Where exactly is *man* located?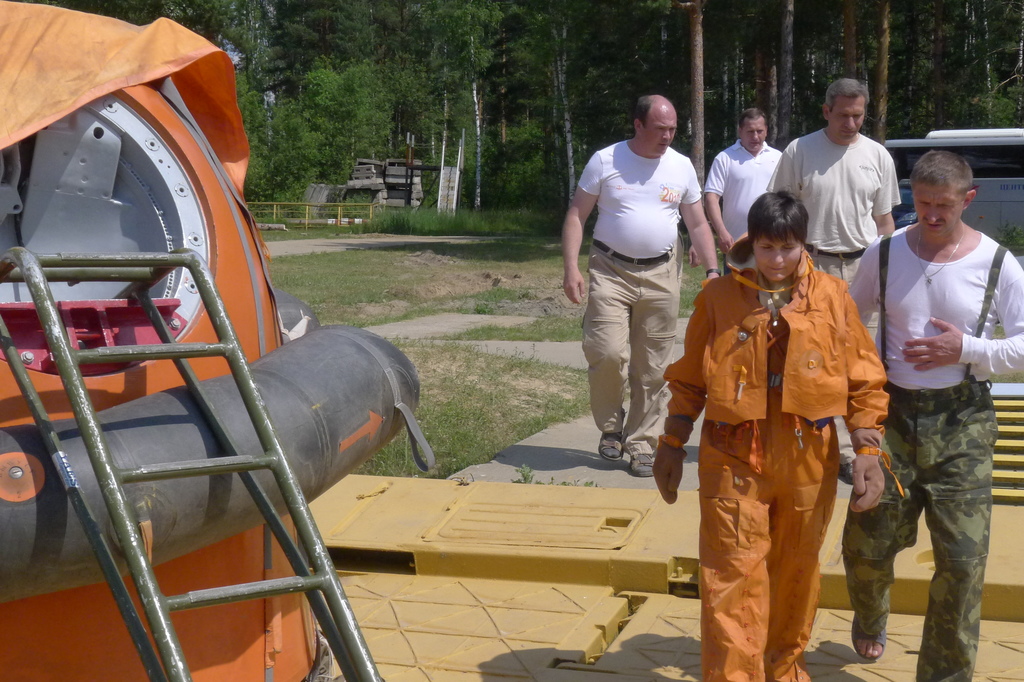
Its bounding box is 556,90,722,478.
